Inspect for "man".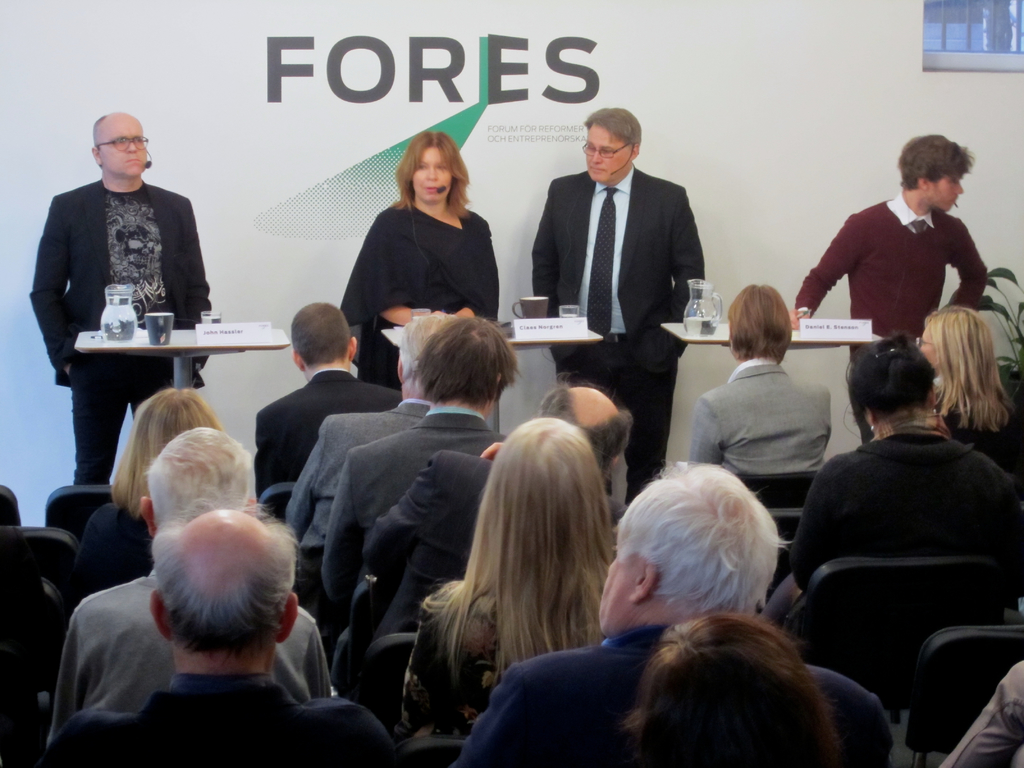
Inspection: <region>283, 310, 467, 555</region>.
